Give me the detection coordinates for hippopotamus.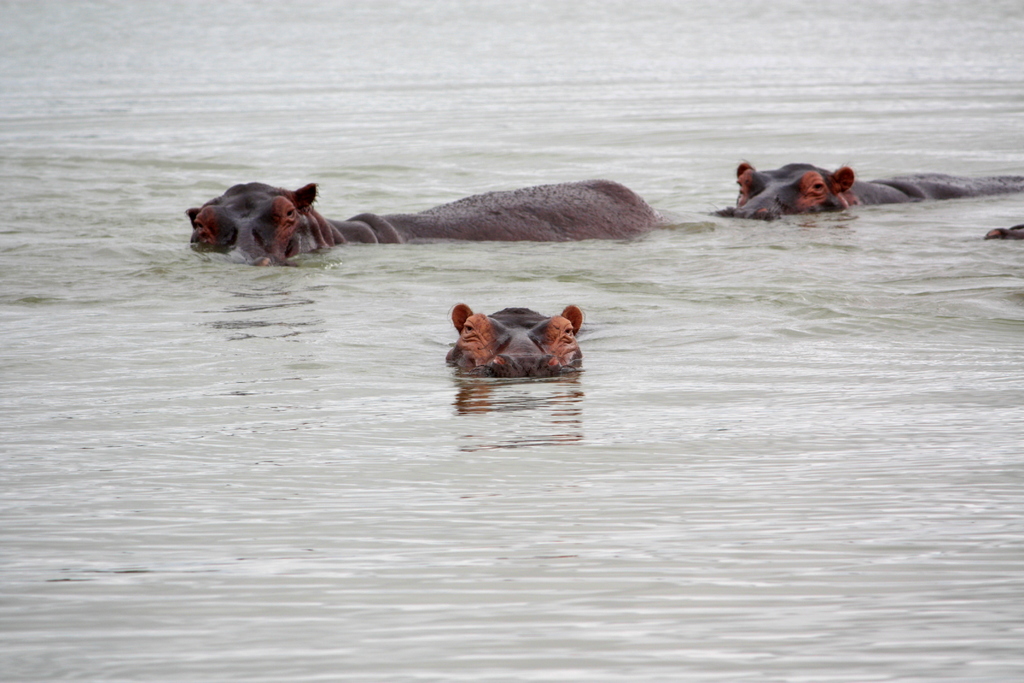
crop(186, 177, 656, 268).
